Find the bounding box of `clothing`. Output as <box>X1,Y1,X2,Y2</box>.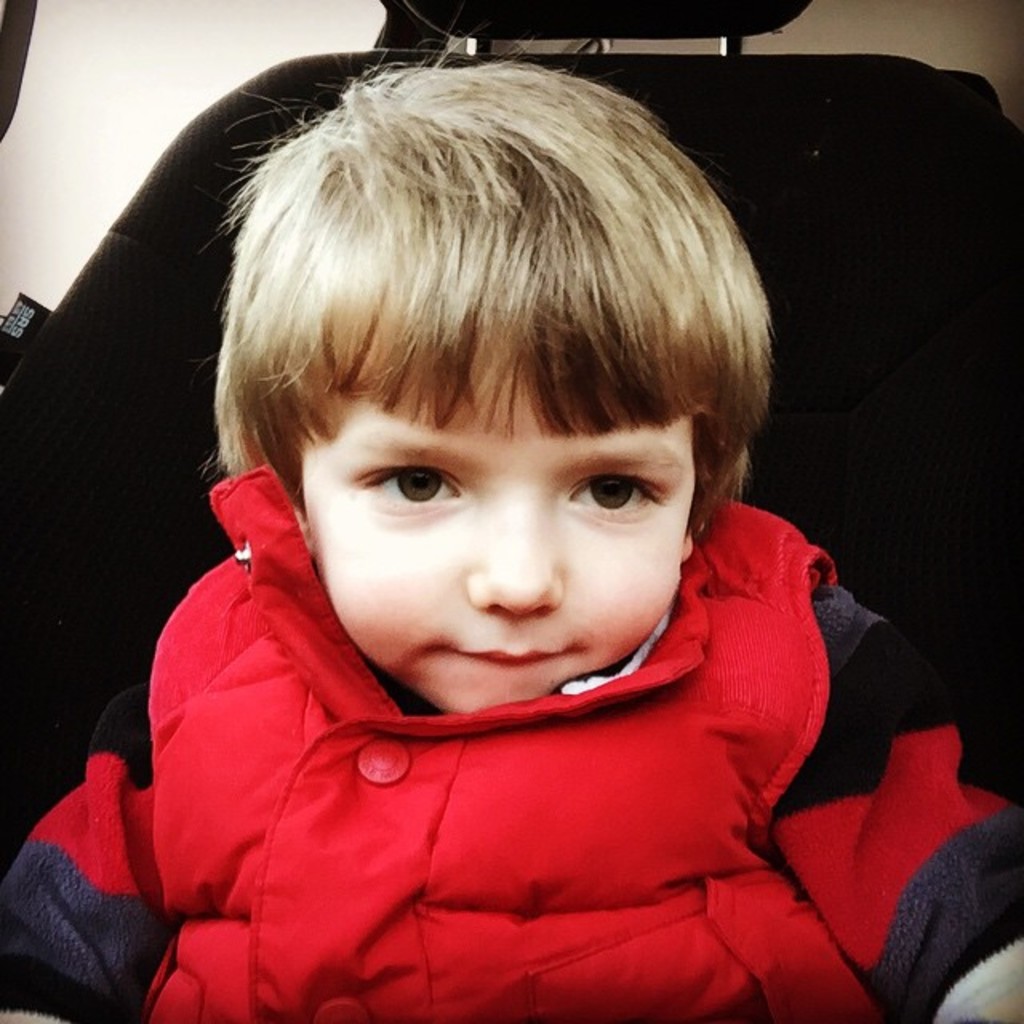
<box>21,554,960,990</box>.
